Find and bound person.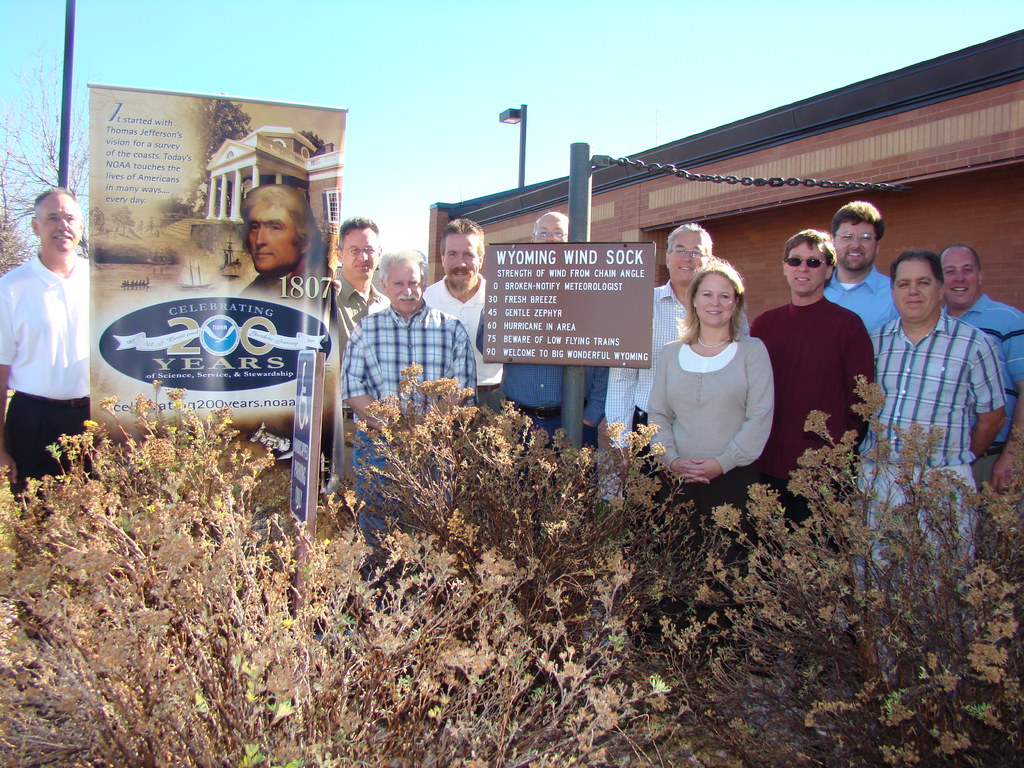
Bound: detection(239, 188, 317, 315).
